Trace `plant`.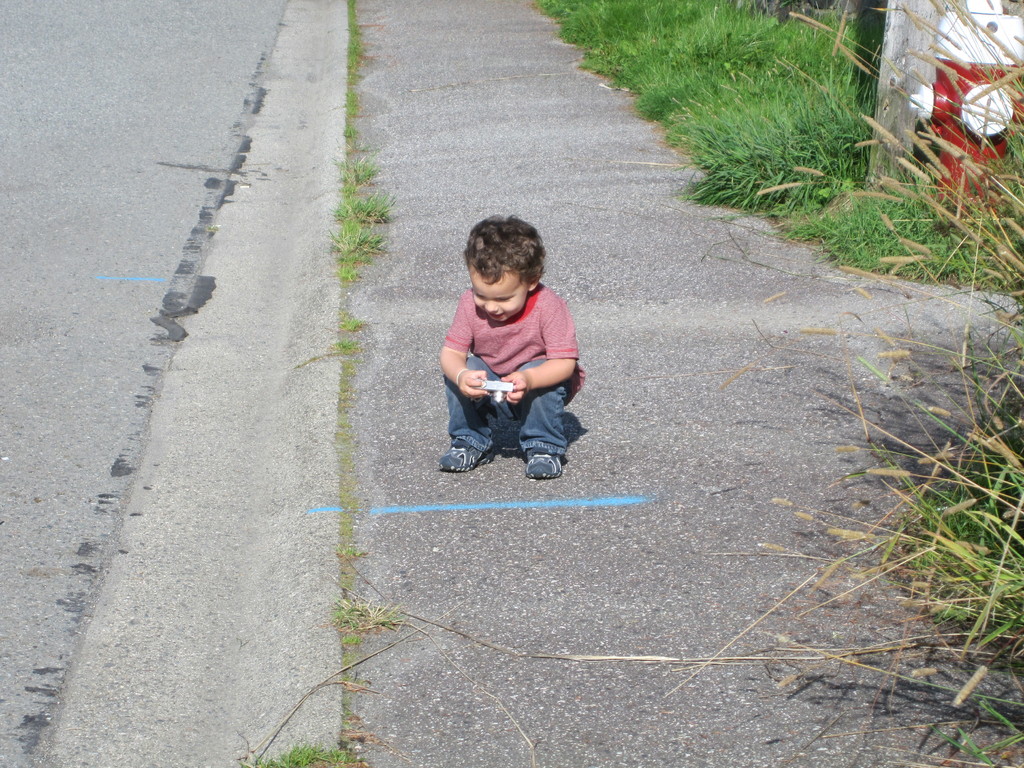
Traced to BBox(328, 220, 387, 284).
